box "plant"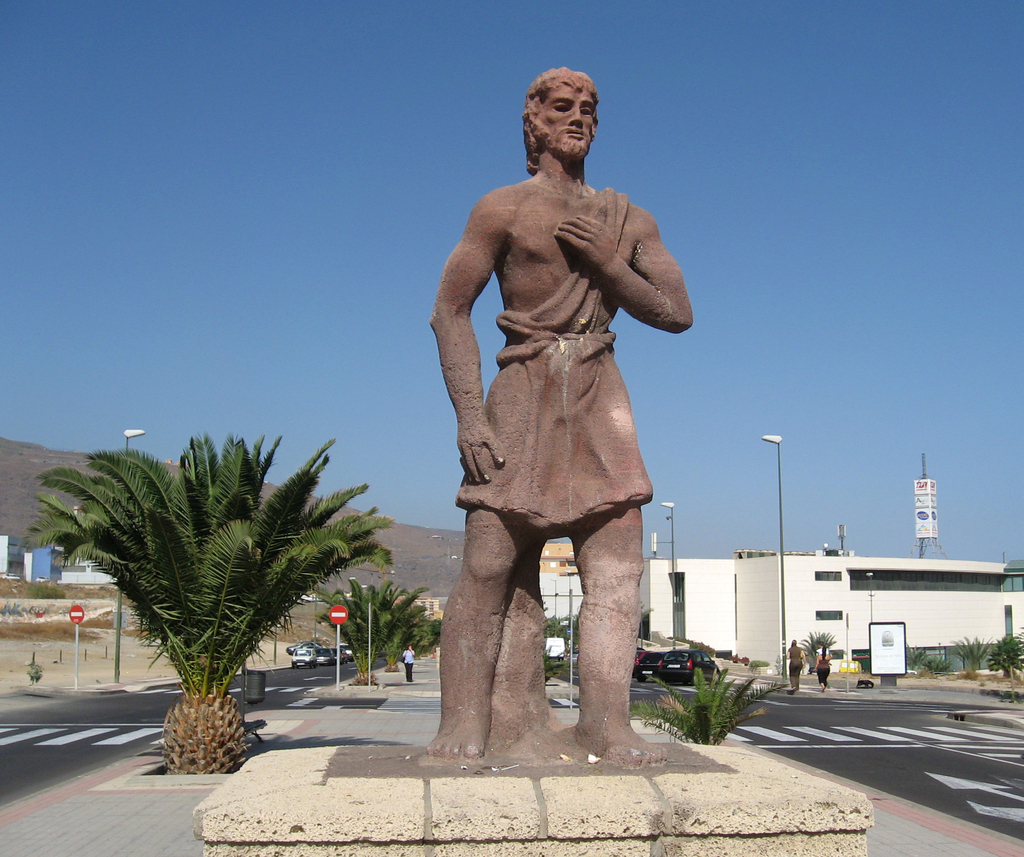
(left=988, top=630, right=1023, bottom=676)
